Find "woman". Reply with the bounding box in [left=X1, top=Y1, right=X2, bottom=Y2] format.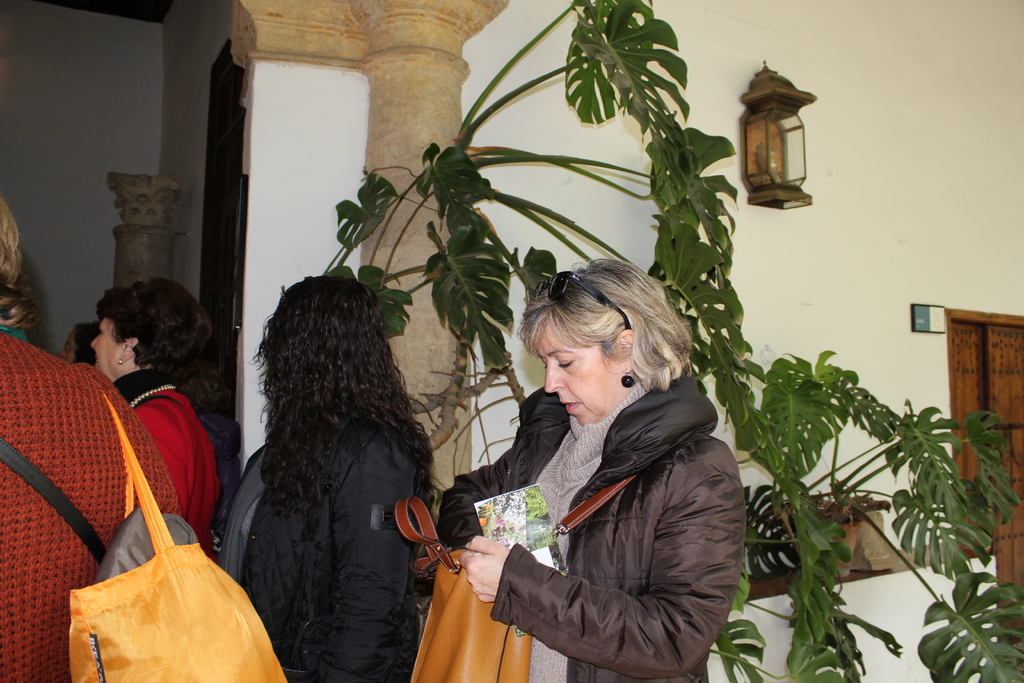
[left=450, top=233, right=761, bottom=682].
